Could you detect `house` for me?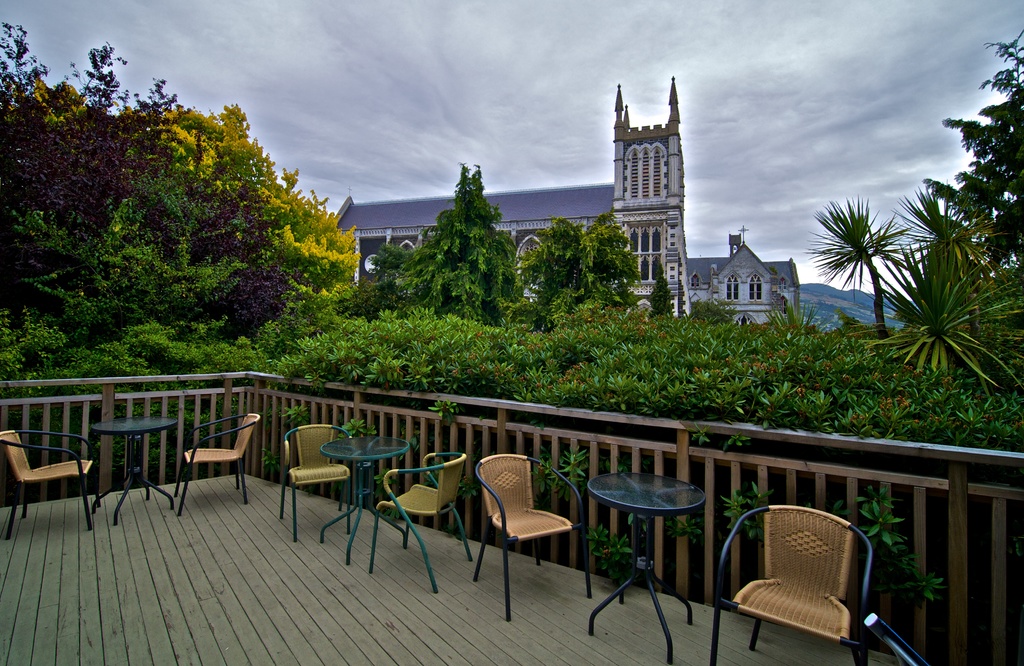
Detection result: l=696, t=223, r=812, b=327.
